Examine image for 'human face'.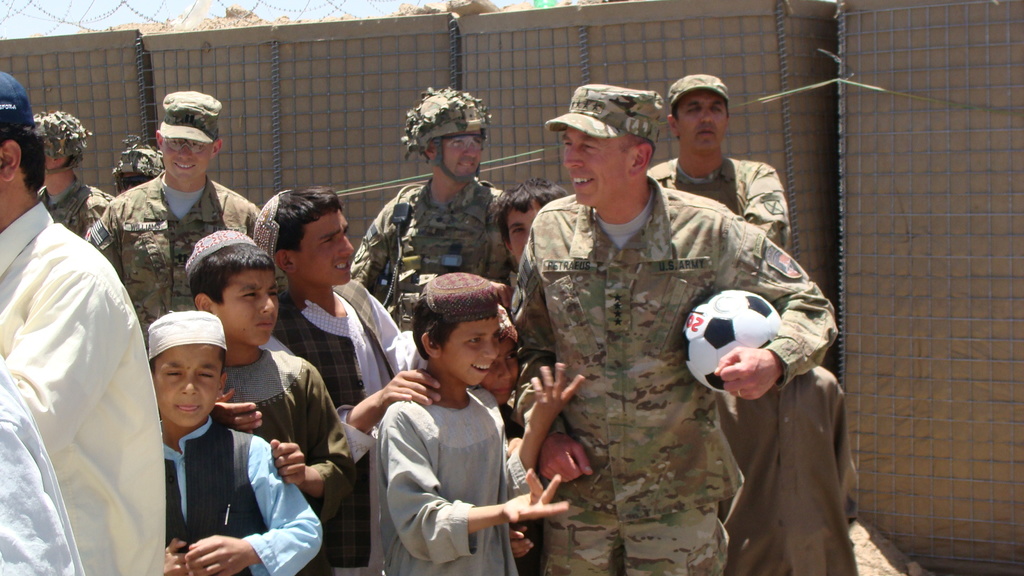
Examination result: [x1=159, y1=137, x2=209, y2=184].
